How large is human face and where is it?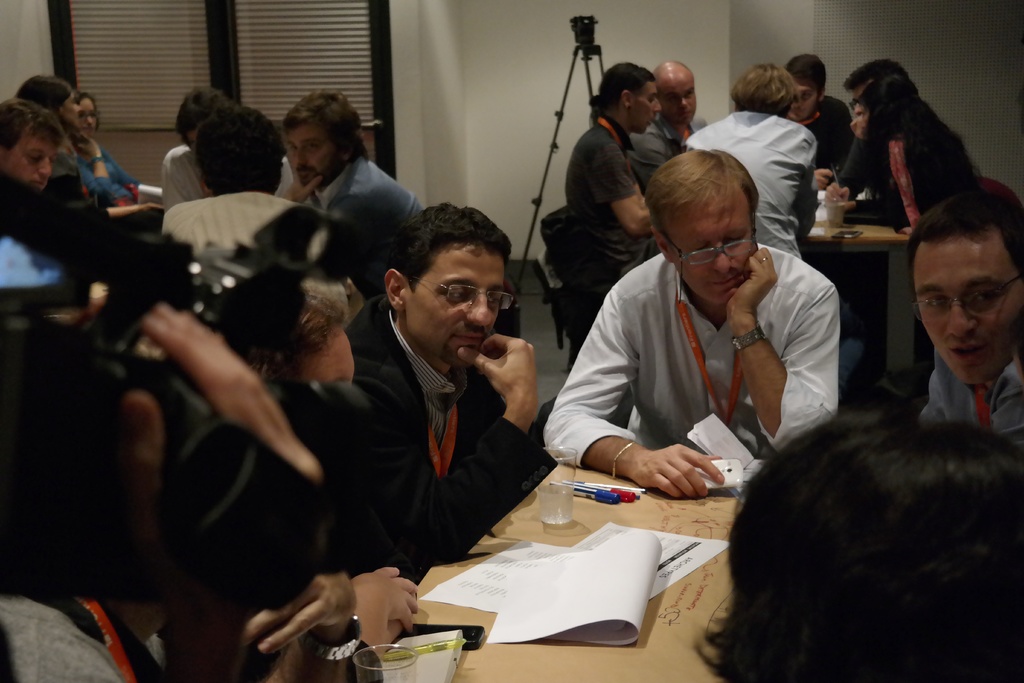
Bounding box: Rect(82, 94, 97, 128).
